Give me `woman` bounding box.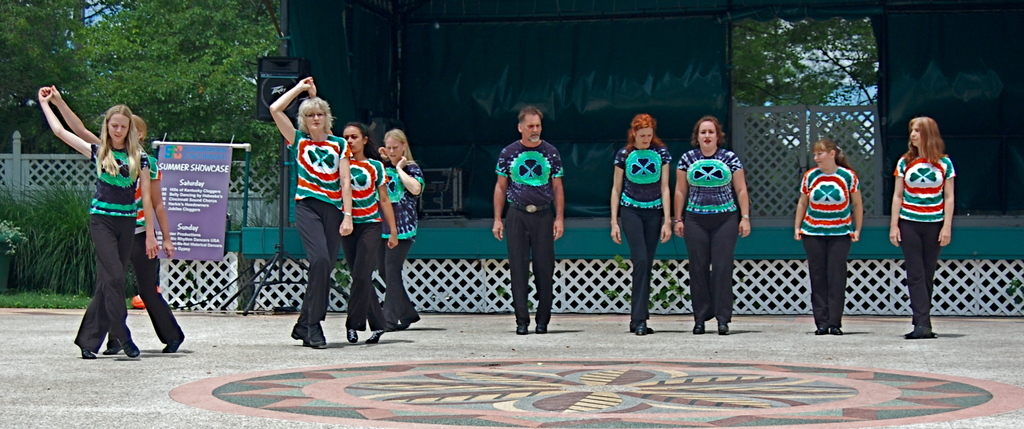
x1=35, y1=85, x2=160, y2=360.
